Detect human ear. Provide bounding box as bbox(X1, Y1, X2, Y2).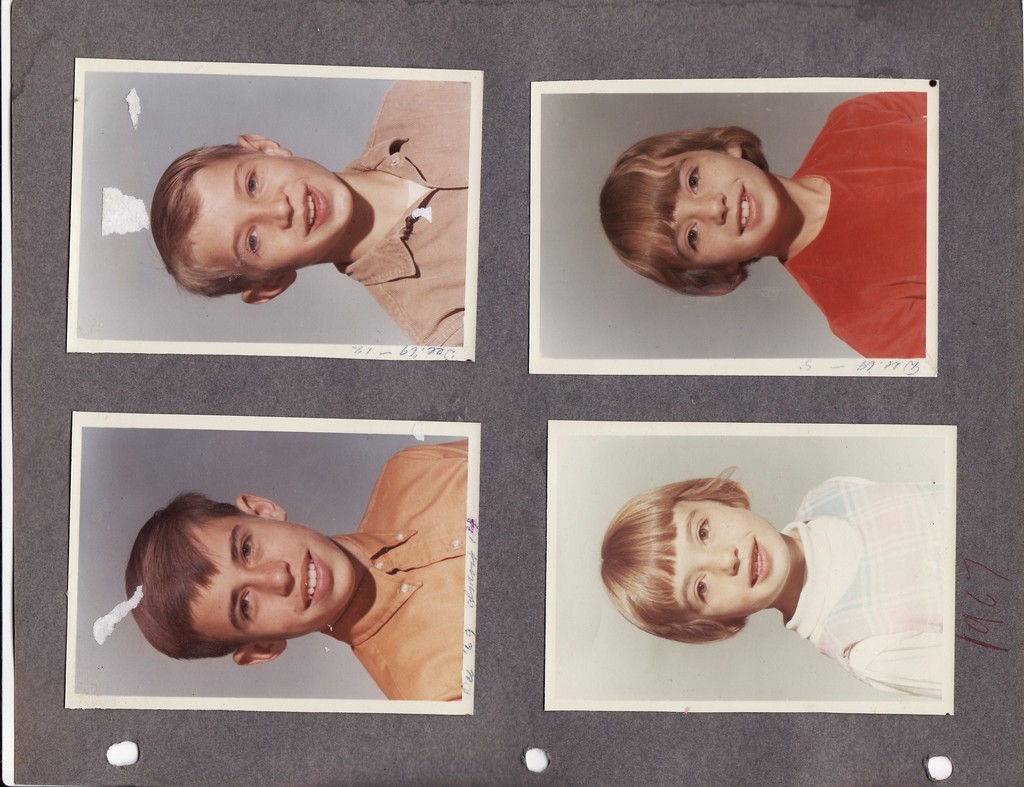
bbox(726, 145, 742, 158).
